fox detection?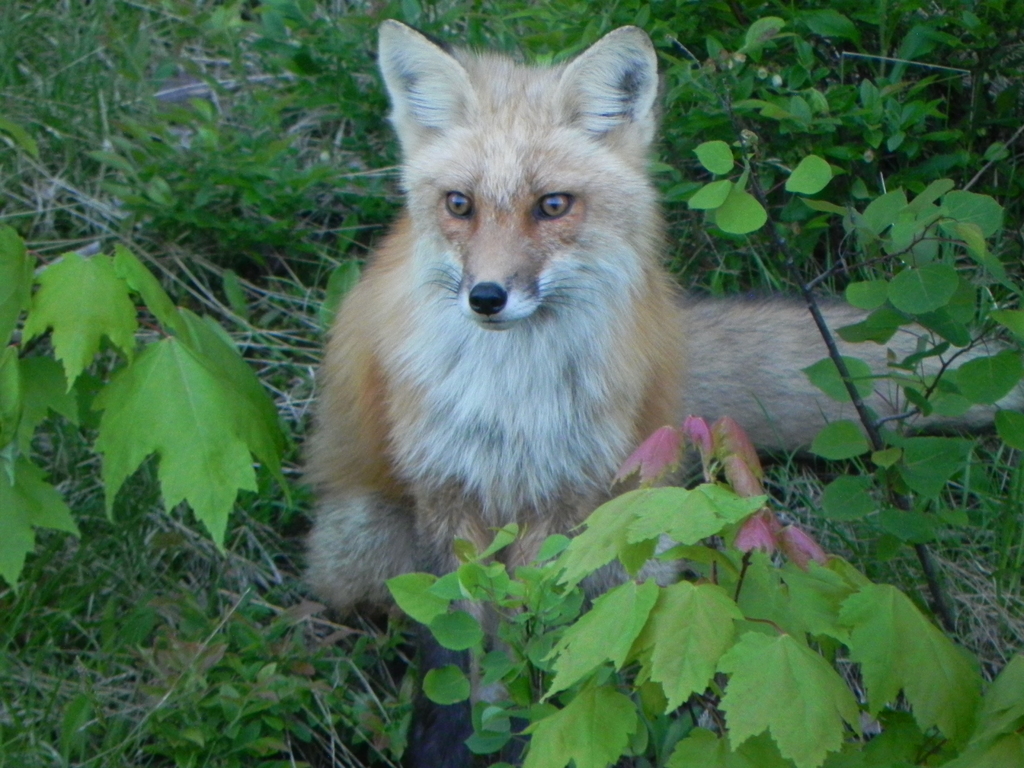
bbox=(134, 17, 692, 767)
